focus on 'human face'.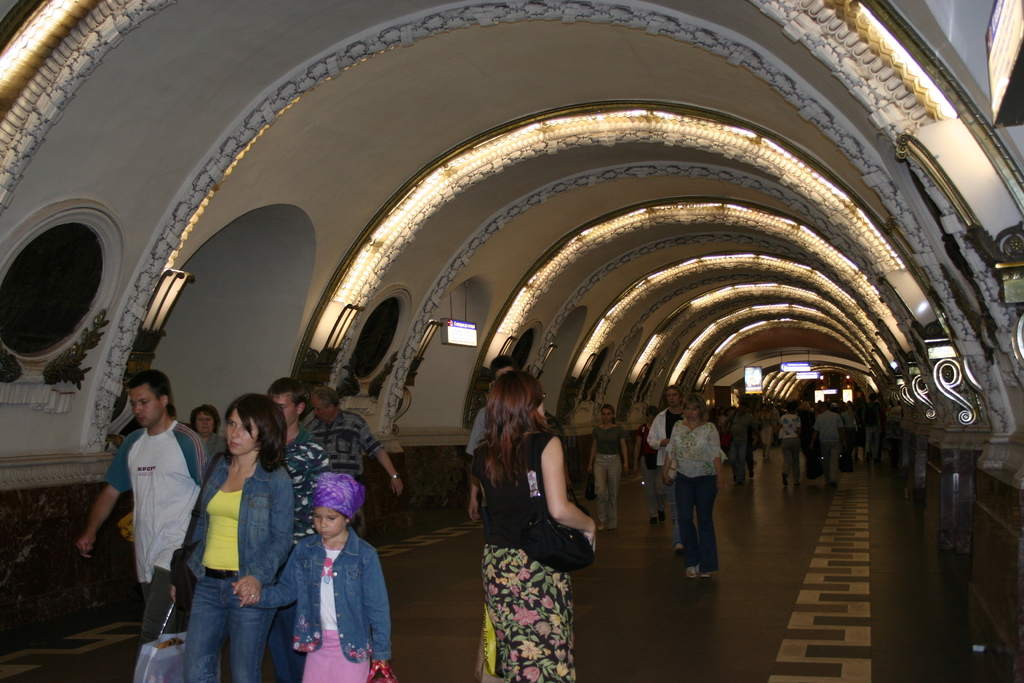
Focused at bbox(666, 391, 678, 406).
